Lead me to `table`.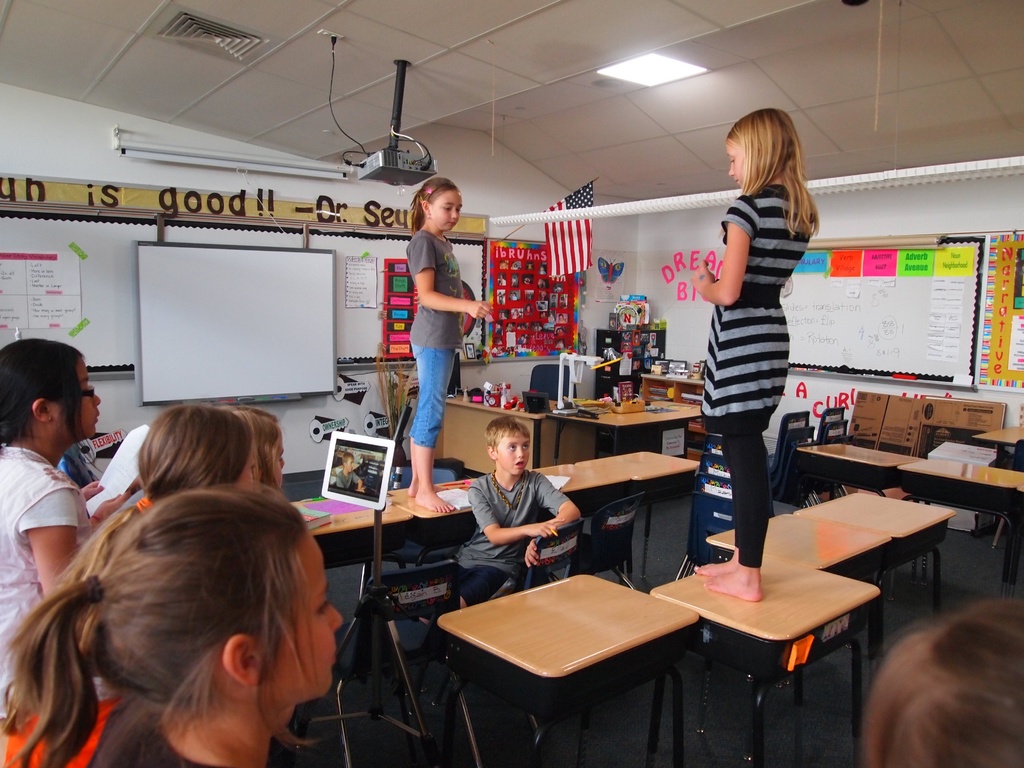
Lead to left=530, top=464, right=630, bottom=582.
